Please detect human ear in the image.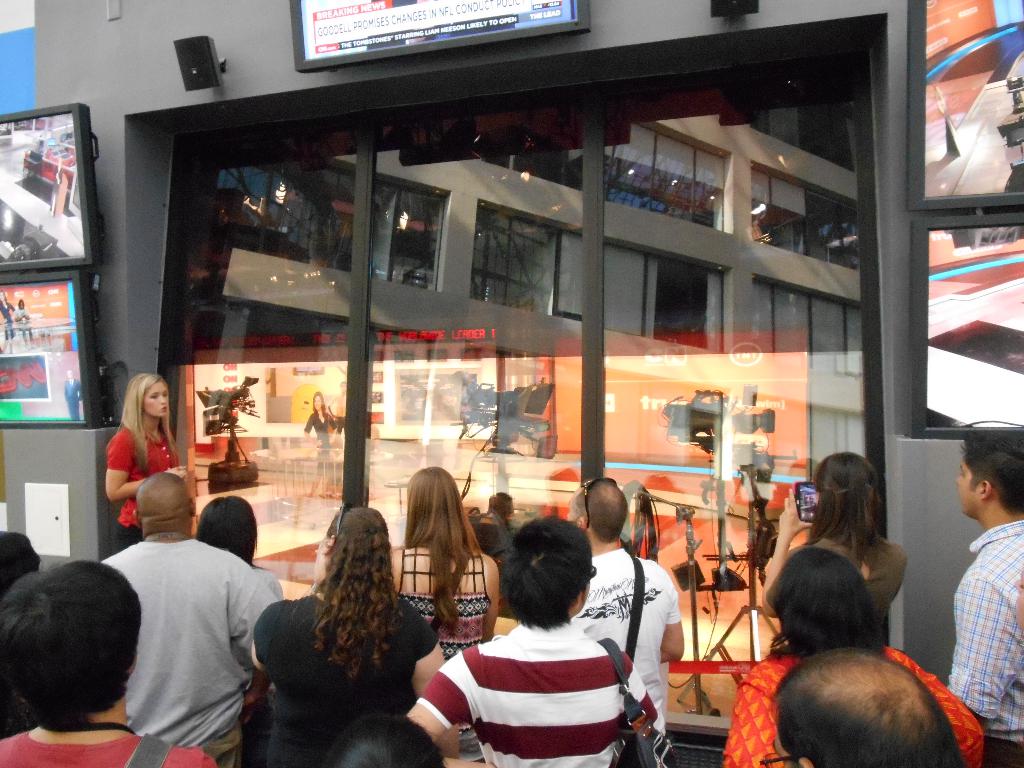
<region>190, 495, 197, 518</region>.
